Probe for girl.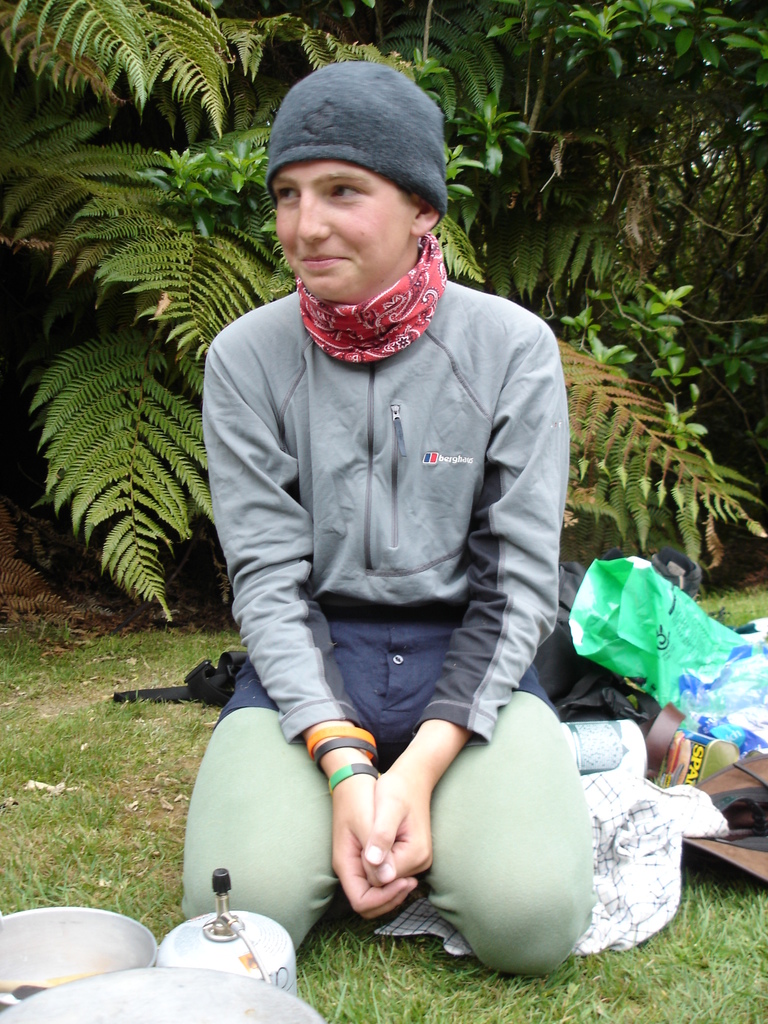
Probe result: [x1=180, y1=60, x2=602, y2=980].
